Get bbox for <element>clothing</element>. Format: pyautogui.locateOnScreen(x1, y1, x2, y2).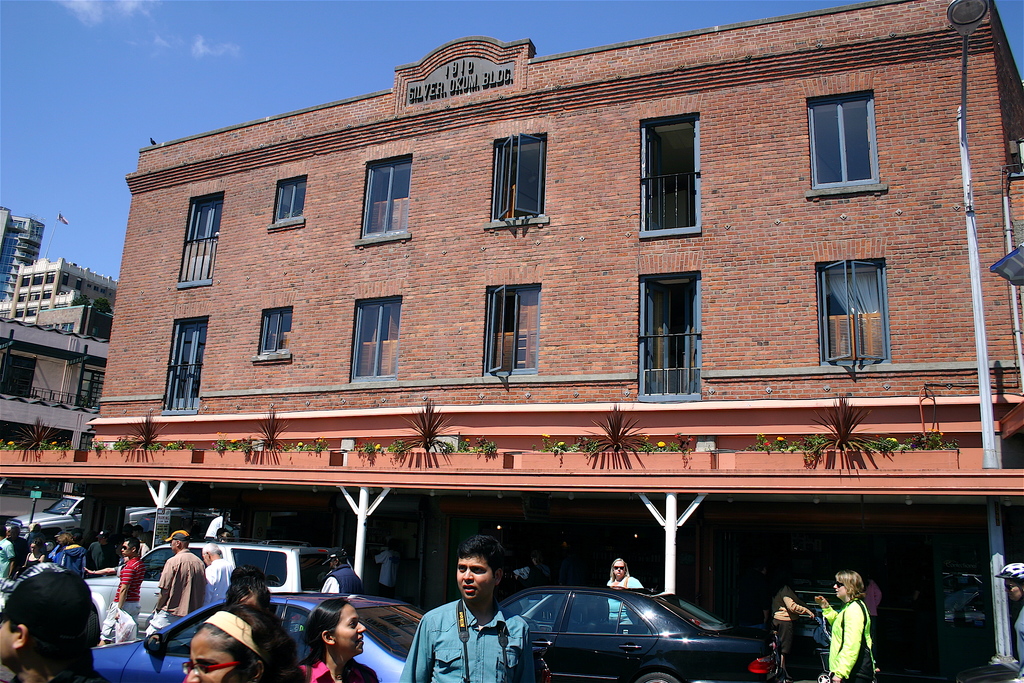
pyautogui.locateOnScreen(320, 564, 362, 594).
